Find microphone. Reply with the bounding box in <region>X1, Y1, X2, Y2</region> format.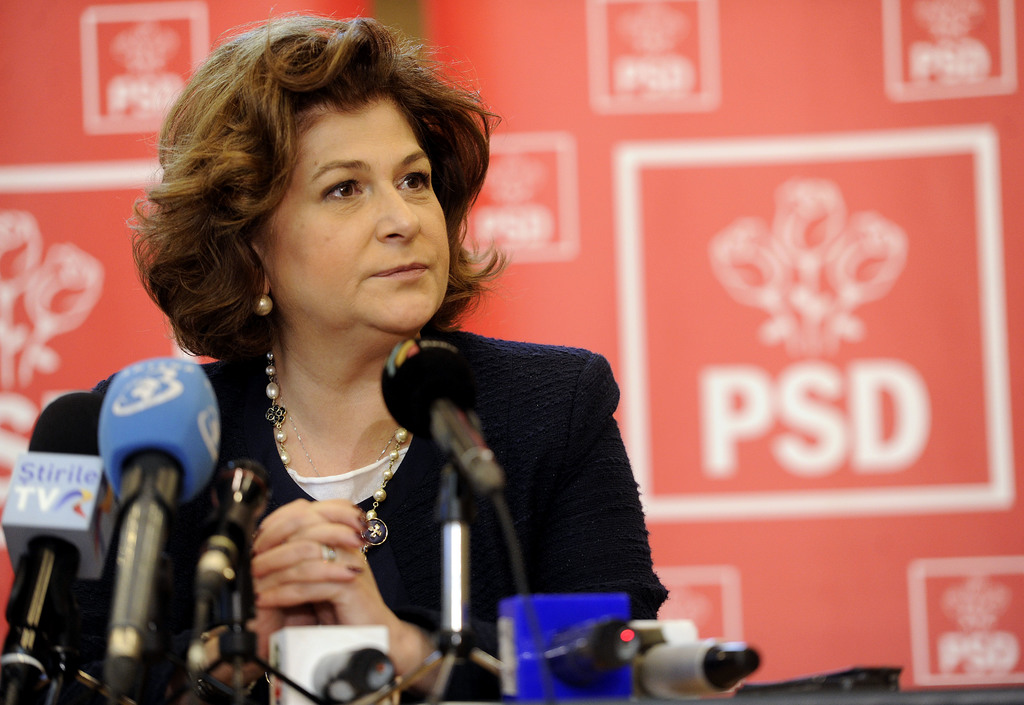
<region>266, 622, 404, 704</region>.
